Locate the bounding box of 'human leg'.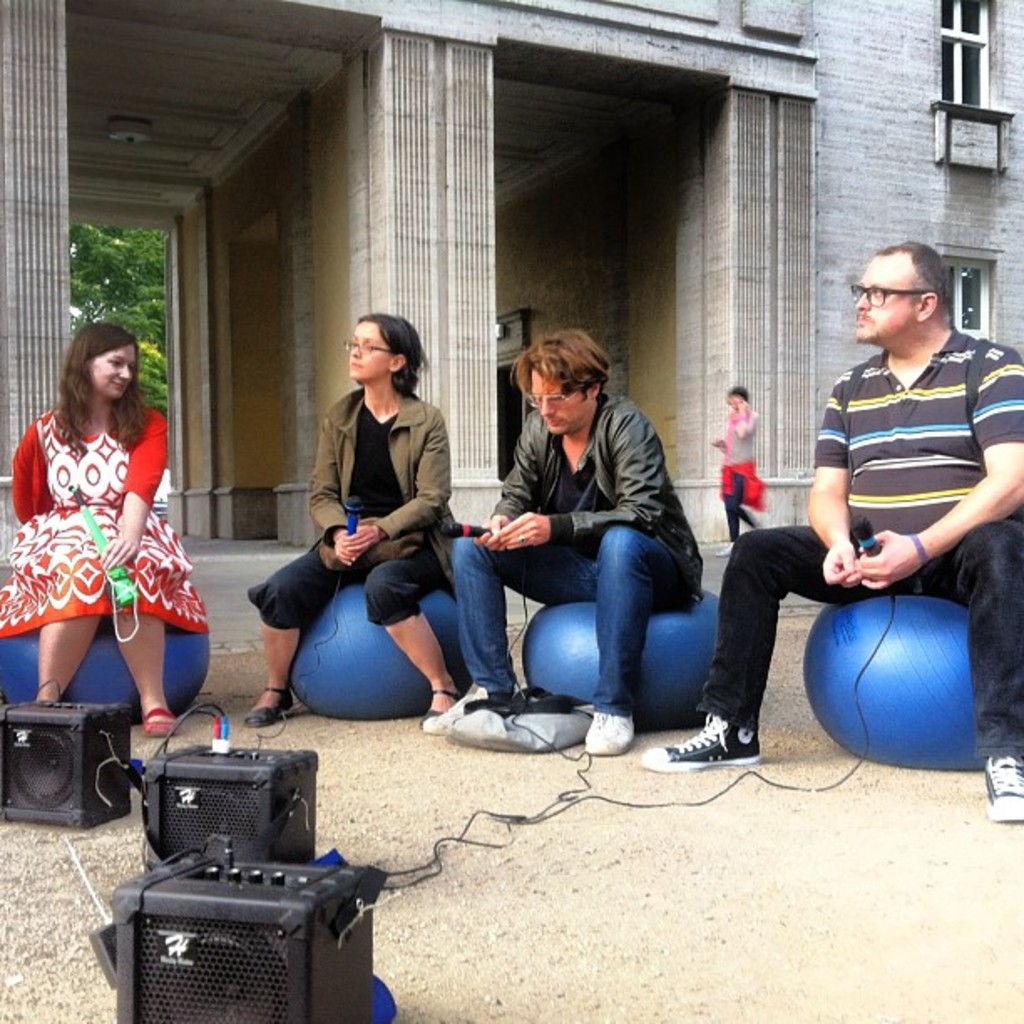
Bounding box: bbox=(579, 524, 706, 751).
